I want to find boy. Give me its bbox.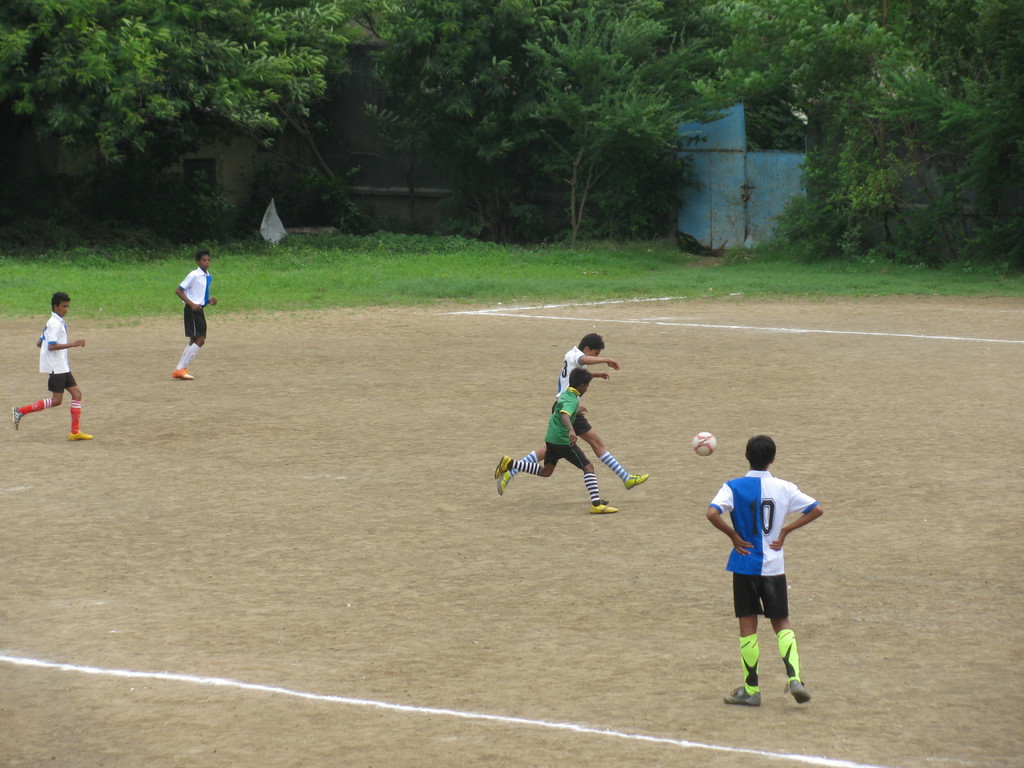
<bbox>701, 433, 833, 711</bbox>.
